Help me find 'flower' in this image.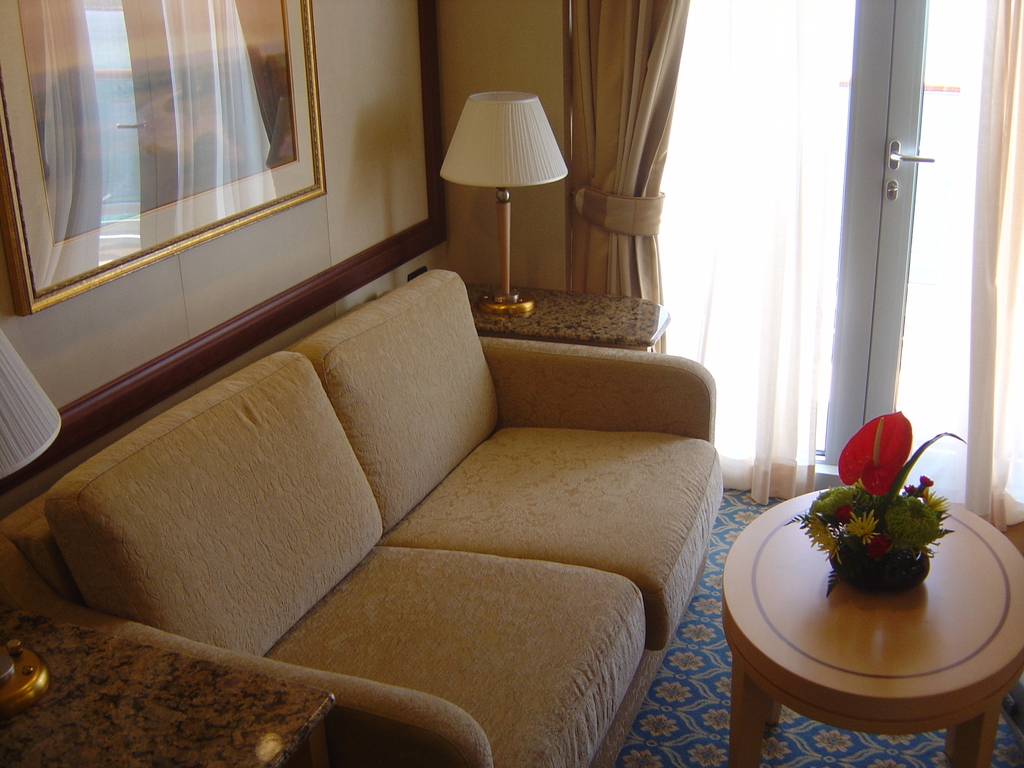
Found it: (903, 483, 927, 501).
